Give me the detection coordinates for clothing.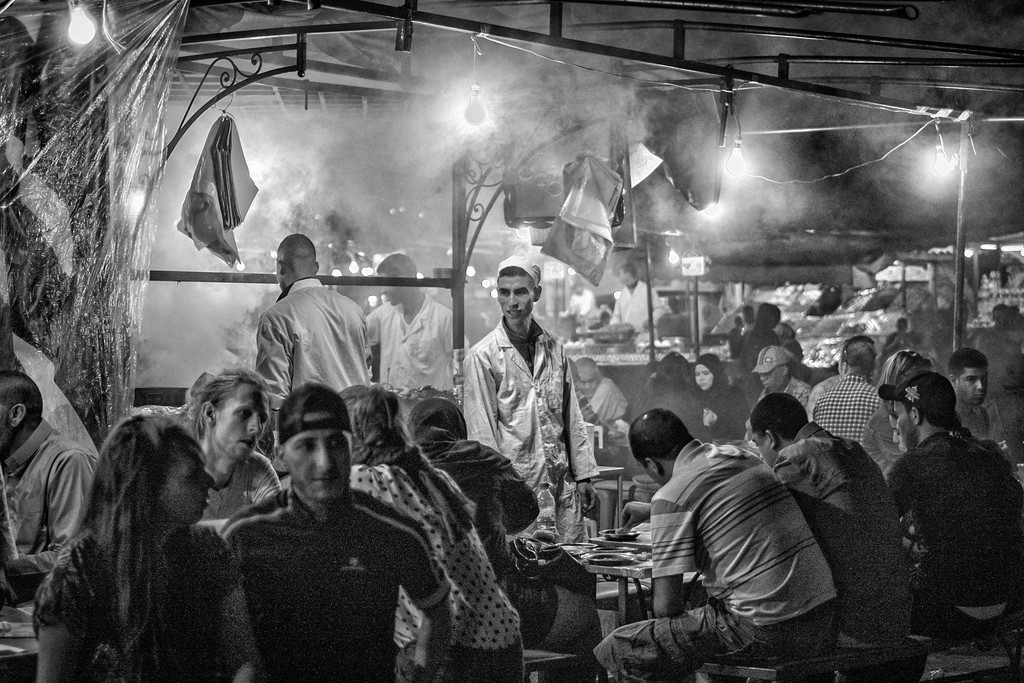
[623, 408, 862, 661].
